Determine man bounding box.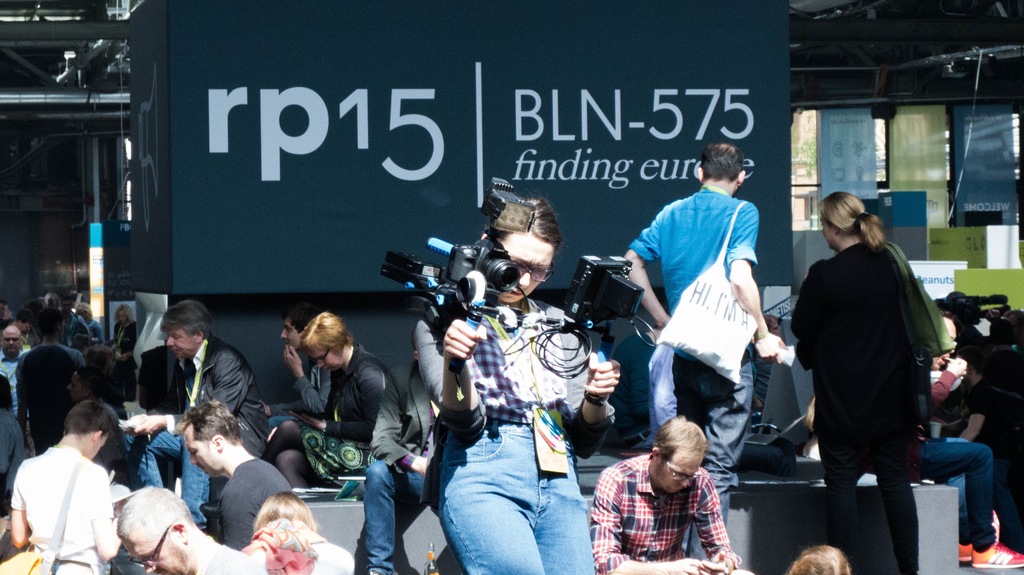
Determined: (x1=169, y1=402, x2=316, y2=543).
